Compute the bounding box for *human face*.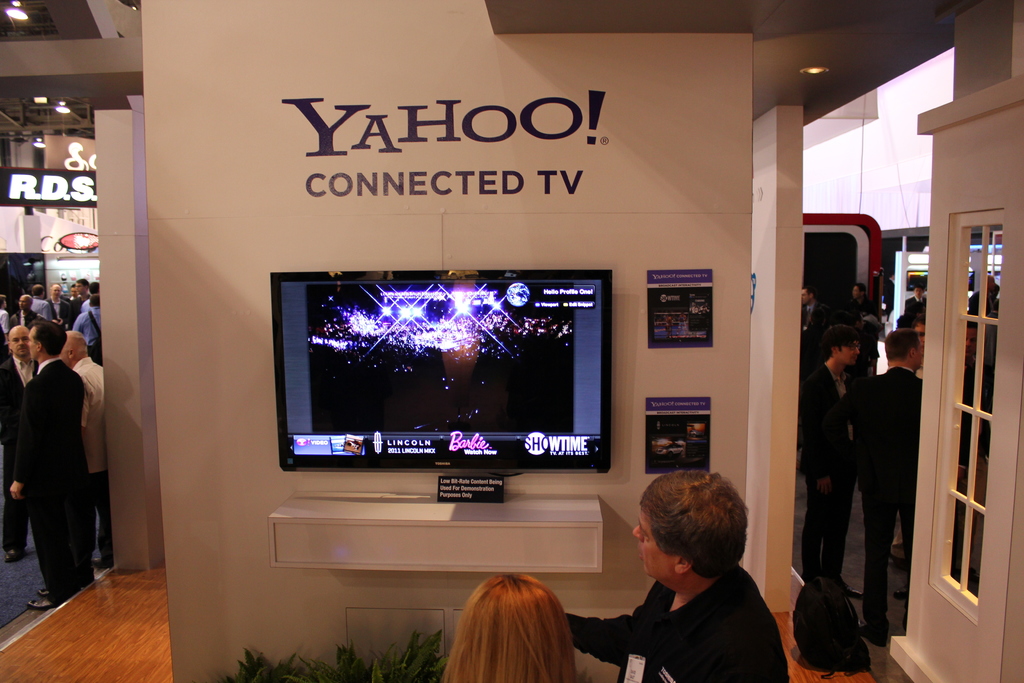
crop(835, 340, 860, 365).
